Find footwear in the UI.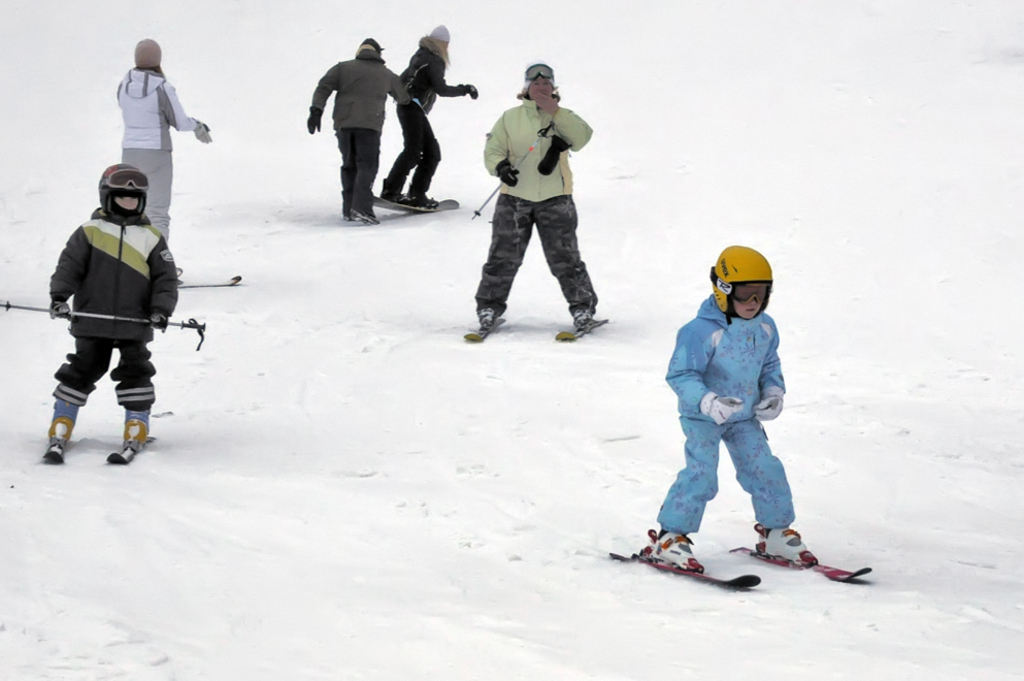
UI element at <box>47,400,79,447</box>.
